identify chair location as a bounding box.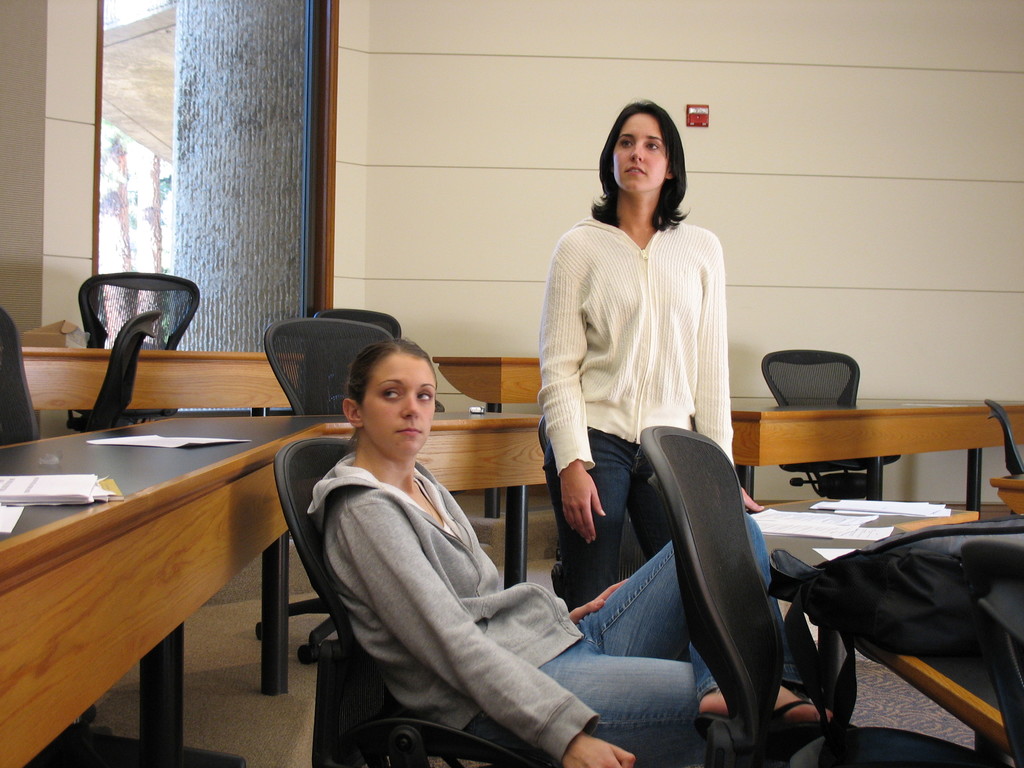
Rect(637, 420, 1006, 767).
